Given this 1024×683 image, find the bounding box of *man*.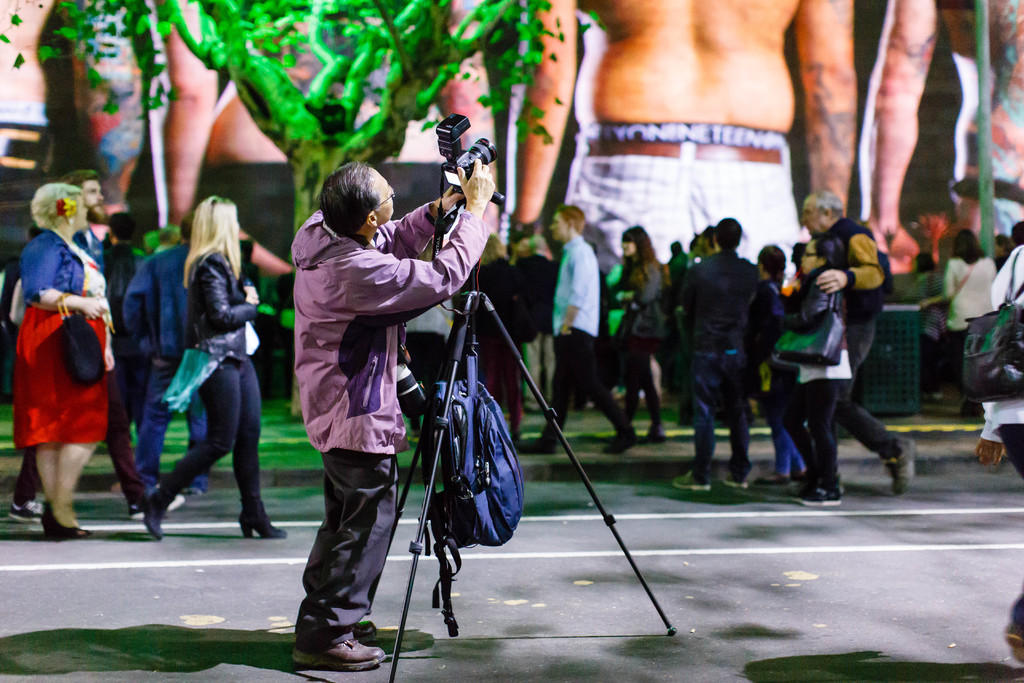
rect(0, 176, 189, 530).
